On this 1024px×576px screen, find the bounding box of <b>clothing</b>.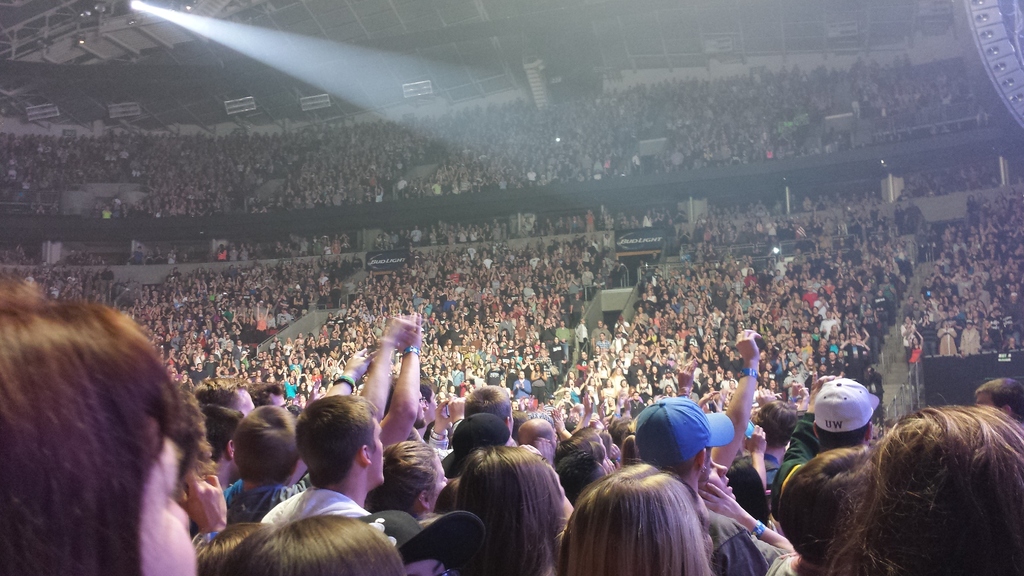
Bounding box: bbox=(577, 321, 588, 352).
